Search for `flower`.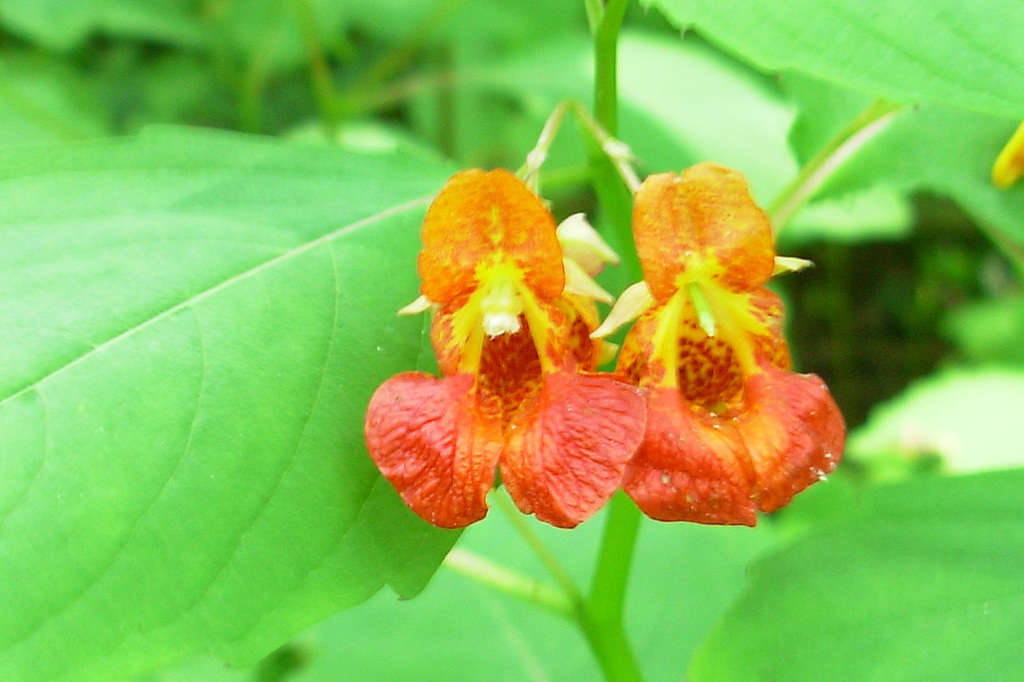
Found at rect(991, 120, 1023, 186).
